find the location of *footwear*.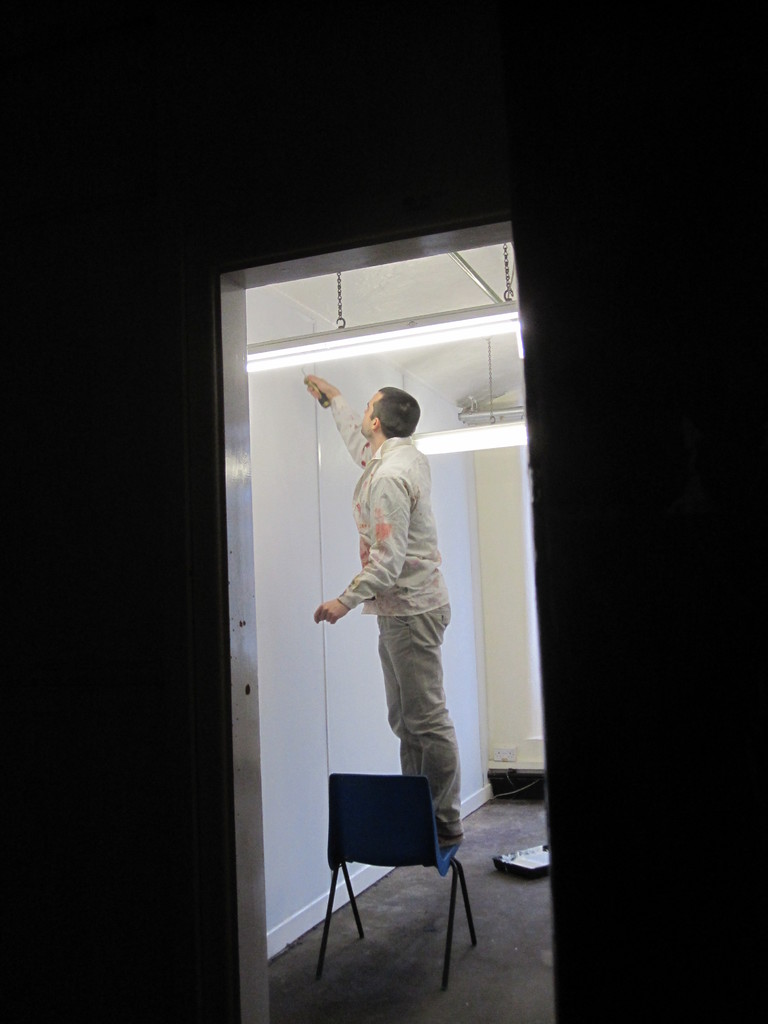
Location: 436:828:465:849.
